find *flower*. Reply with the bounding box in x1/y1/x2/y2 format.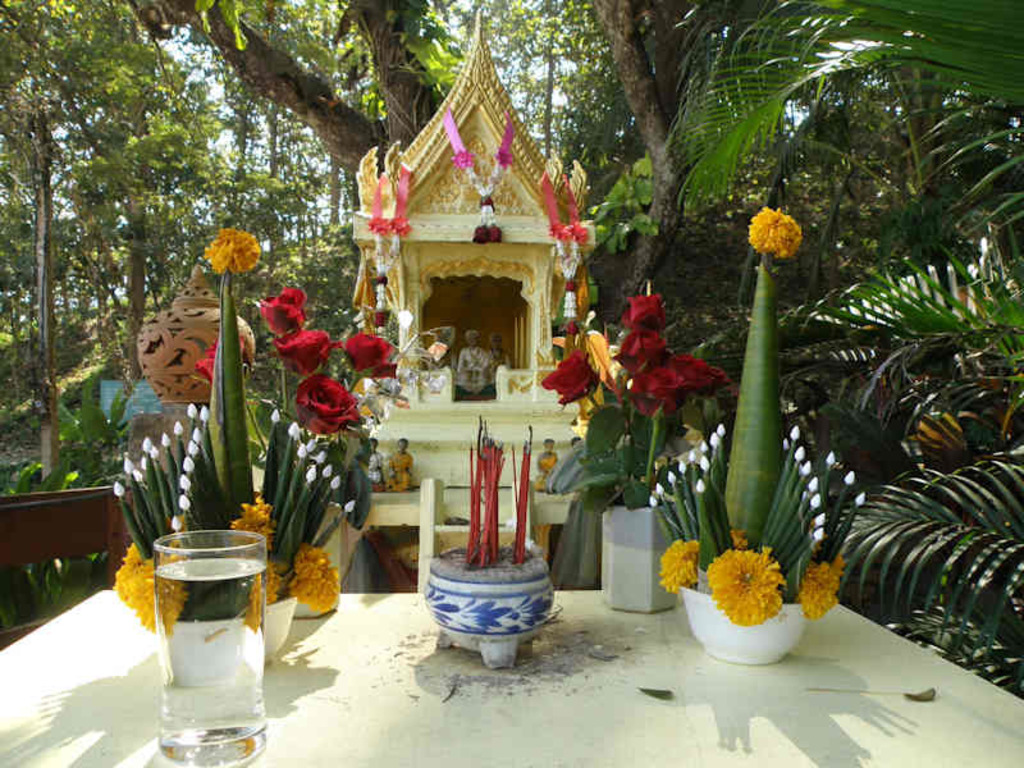
260/289/305/338.
